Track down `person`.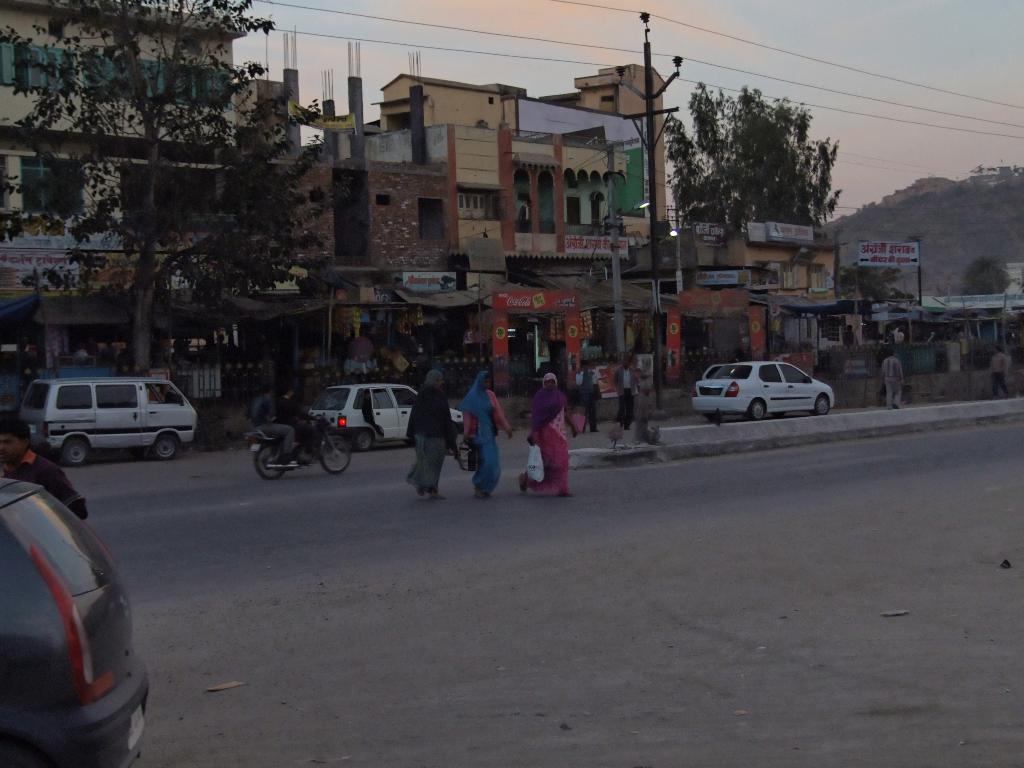
Tracked to {"left": 409, "top": 367, "right": 458, "bottom": 495}.
